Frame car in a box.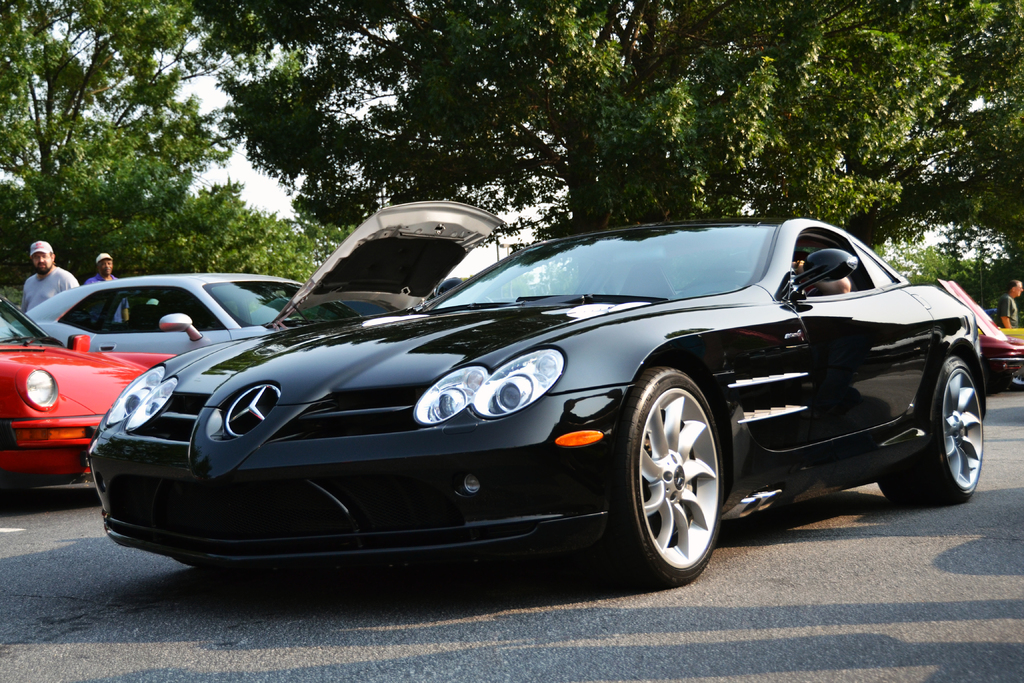
bbox=(0, 198, 510, 362).
